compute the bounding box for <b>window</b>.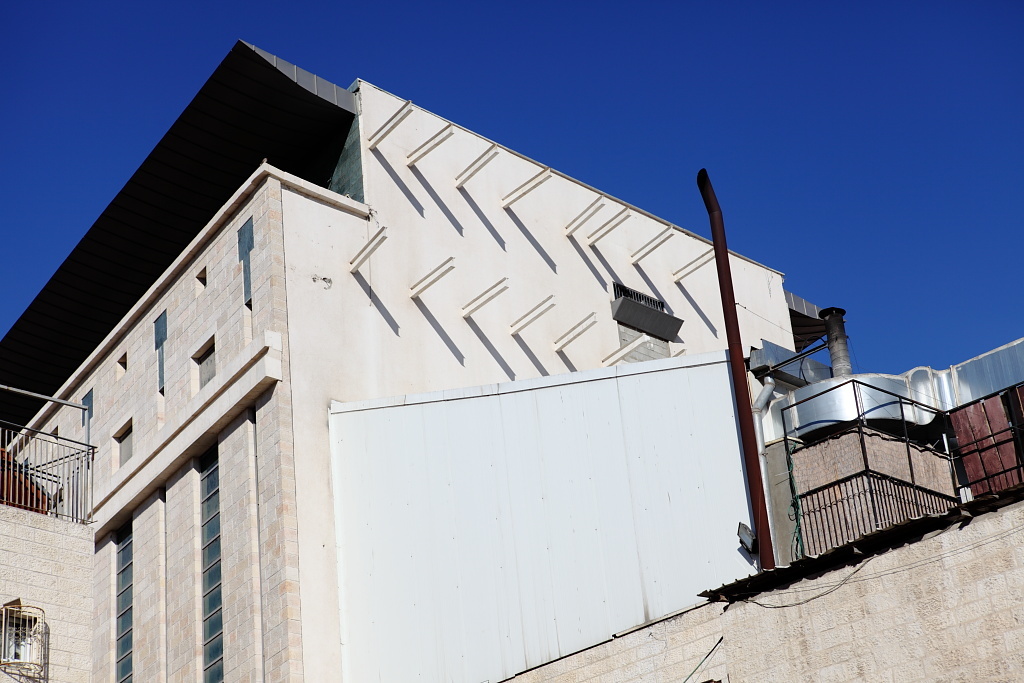
[x1=111, y1=419, x2=136, y2=471].
